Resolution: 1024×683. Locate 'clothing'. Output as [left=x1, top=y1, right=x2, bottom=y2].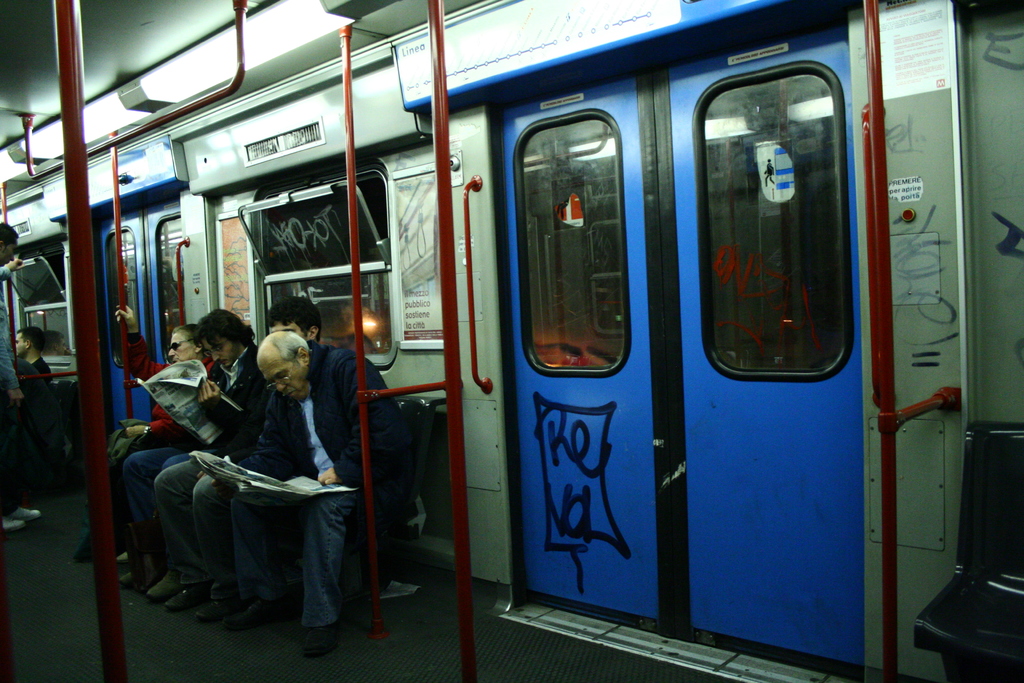
[left=120, top=336, right=255, bottom=569].
